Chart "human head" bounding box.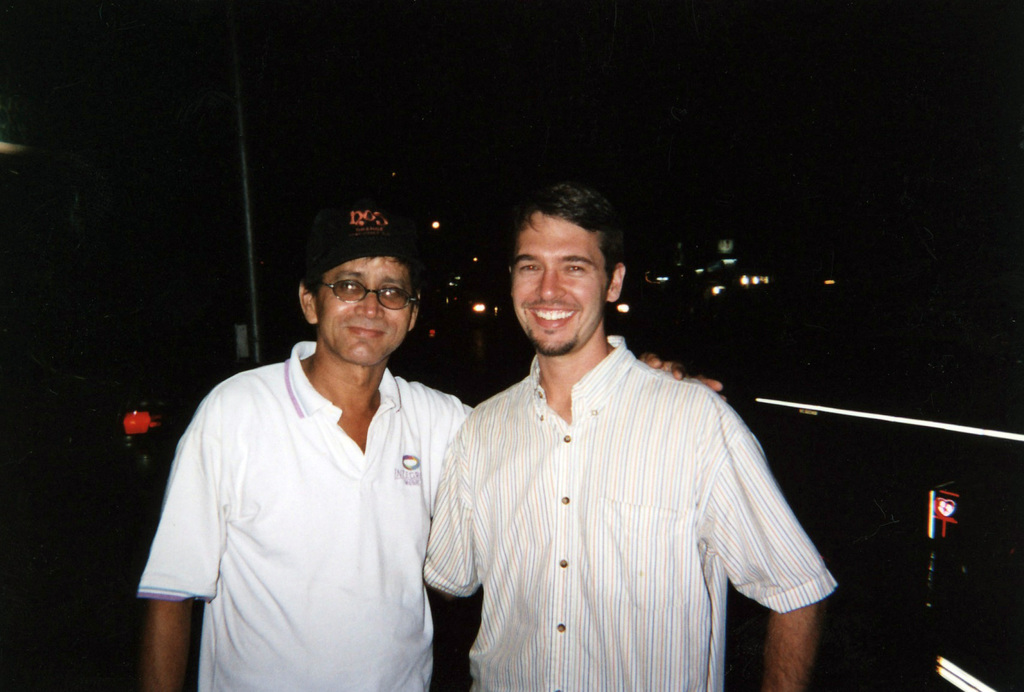
Charted: bbox(510, 177, 630, 361).
